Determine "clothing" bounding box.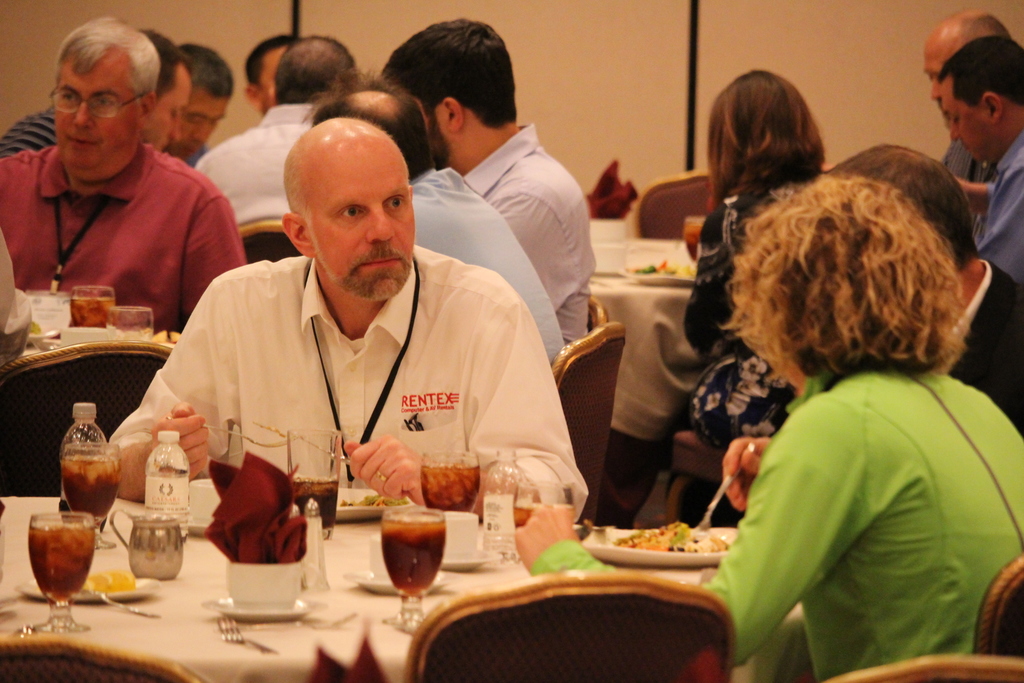
Determined: bbox=[0, 103, 53, 159].
